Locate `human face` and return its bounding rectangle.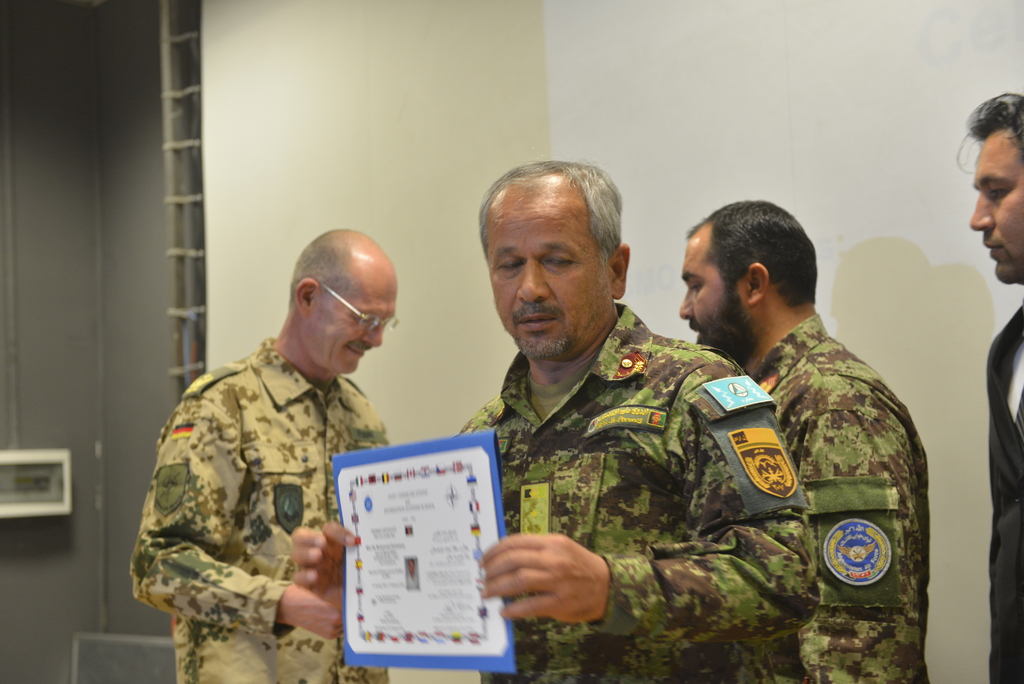
(left=967, top=126, right=1023, bottom=284).
